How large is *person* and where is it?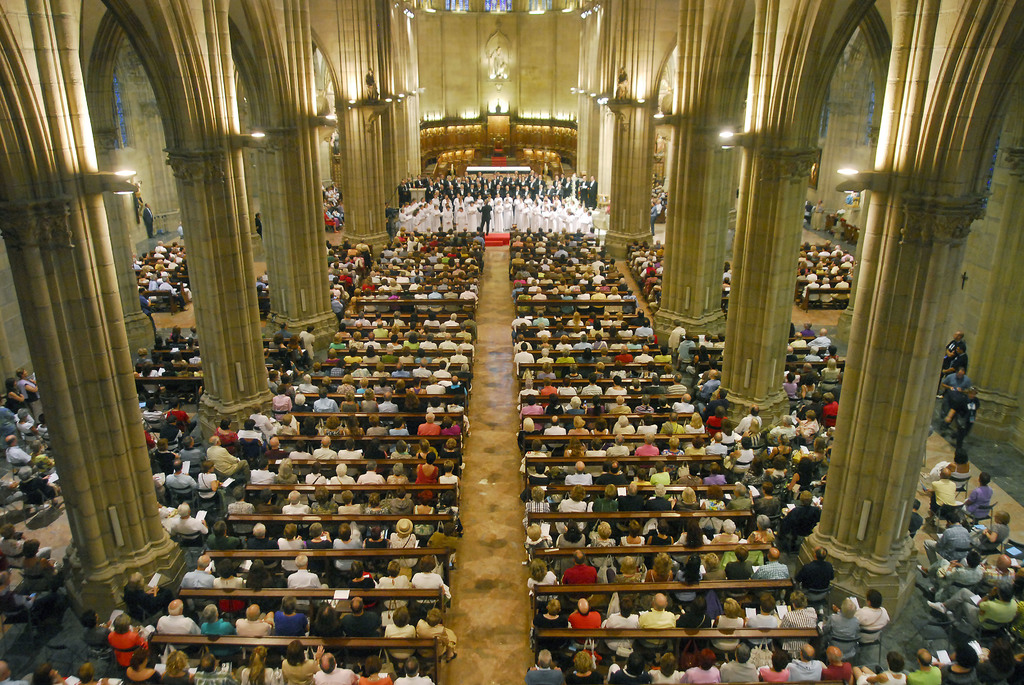
Bounding box: [780, 457, 811, 487].
